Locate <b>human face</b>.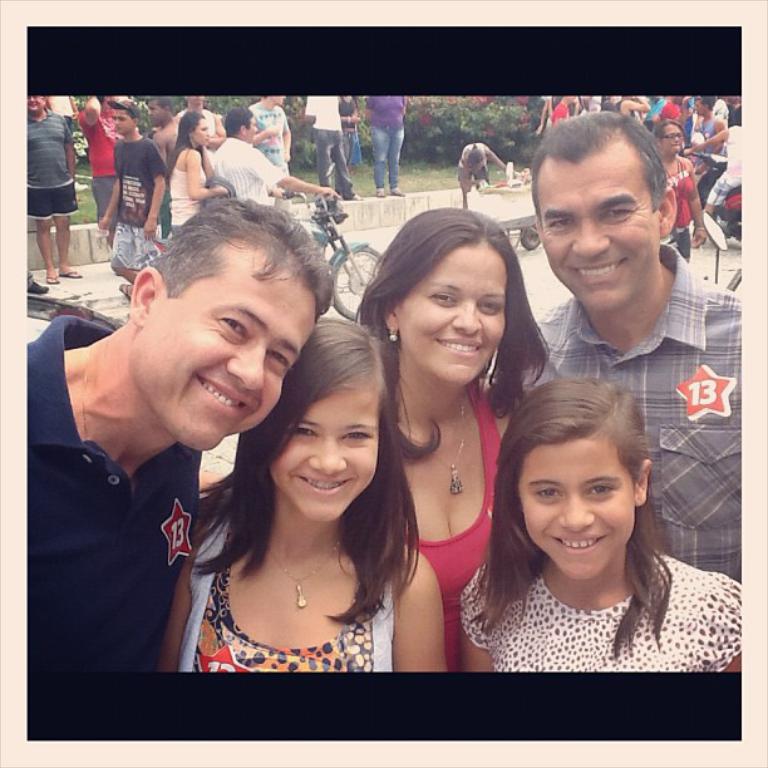
Bounding box: l=28, t=97, r=45, b=109.
